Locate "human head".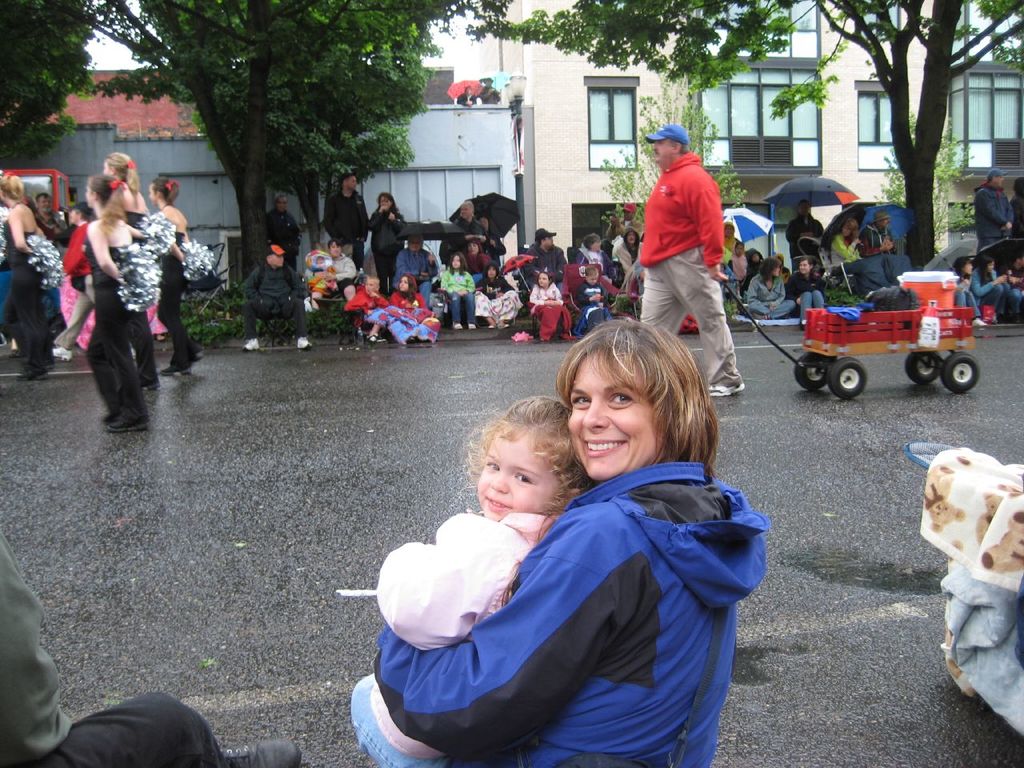
Bounding box: (274,193,286,214).
